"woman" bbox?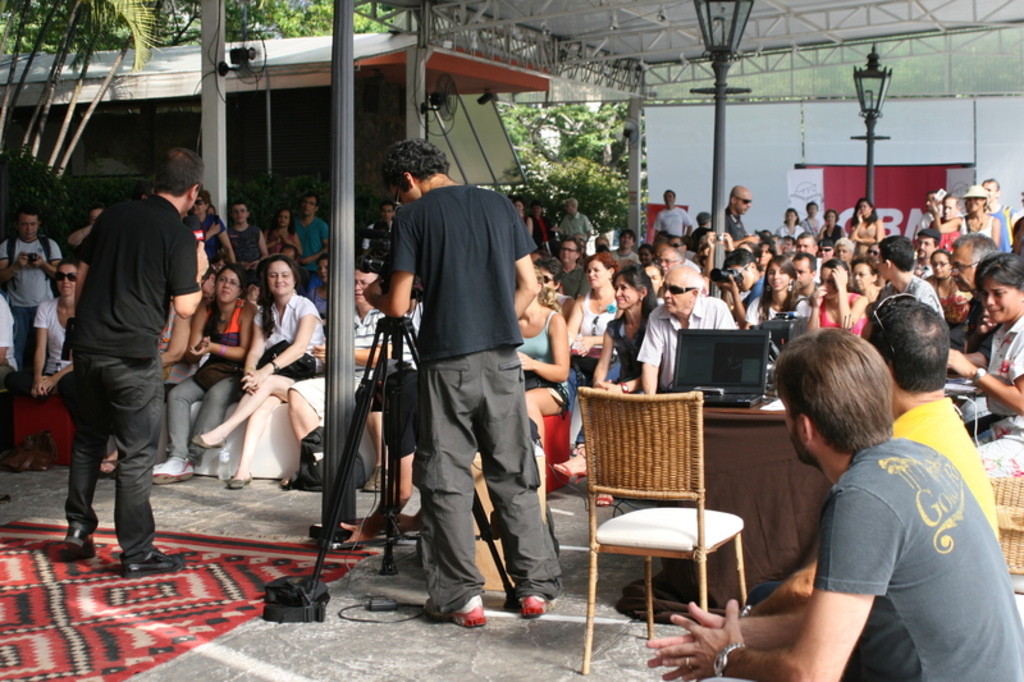
x1=817, y1=206, x2=845, y2=250
